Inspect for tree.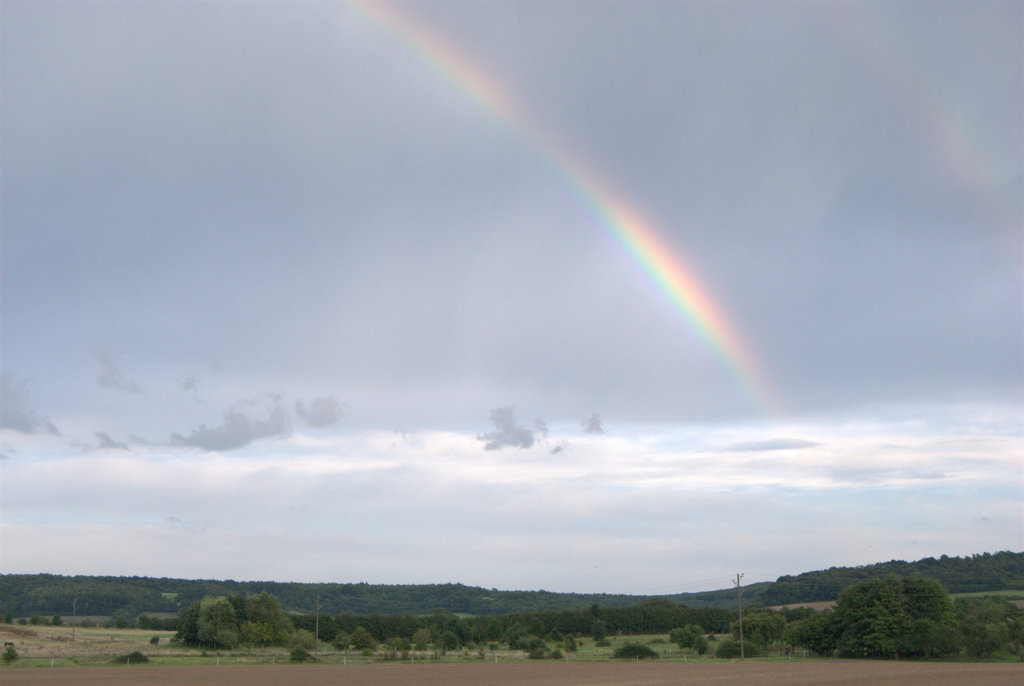
Inspection: box(236, 589, 305, 646).
